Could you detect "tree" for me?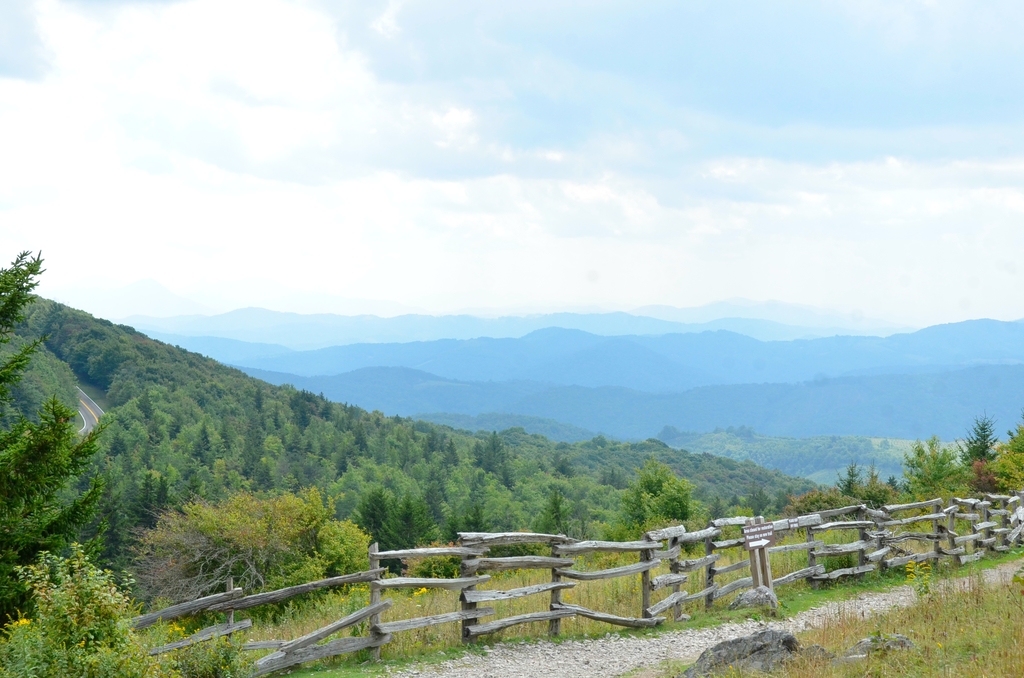
Detection result: box=[0, 245, 111, 622].
